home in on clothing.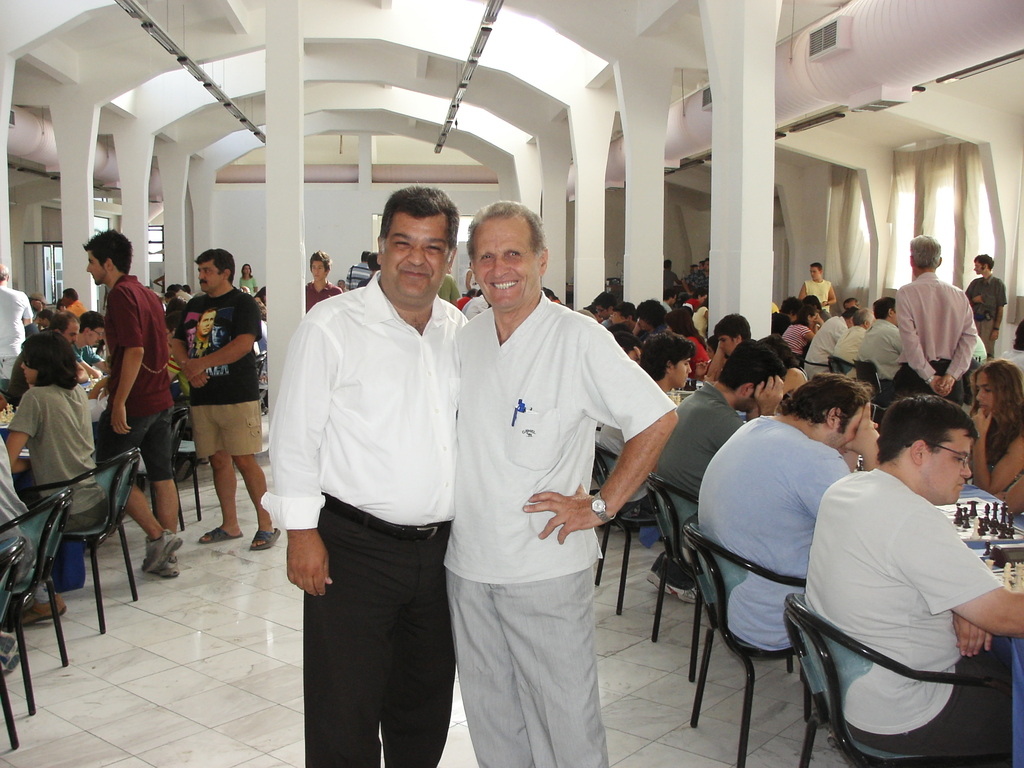
Homed in at {"left": 968, "top": 271, "right": 1000, "bottom": 348}.
